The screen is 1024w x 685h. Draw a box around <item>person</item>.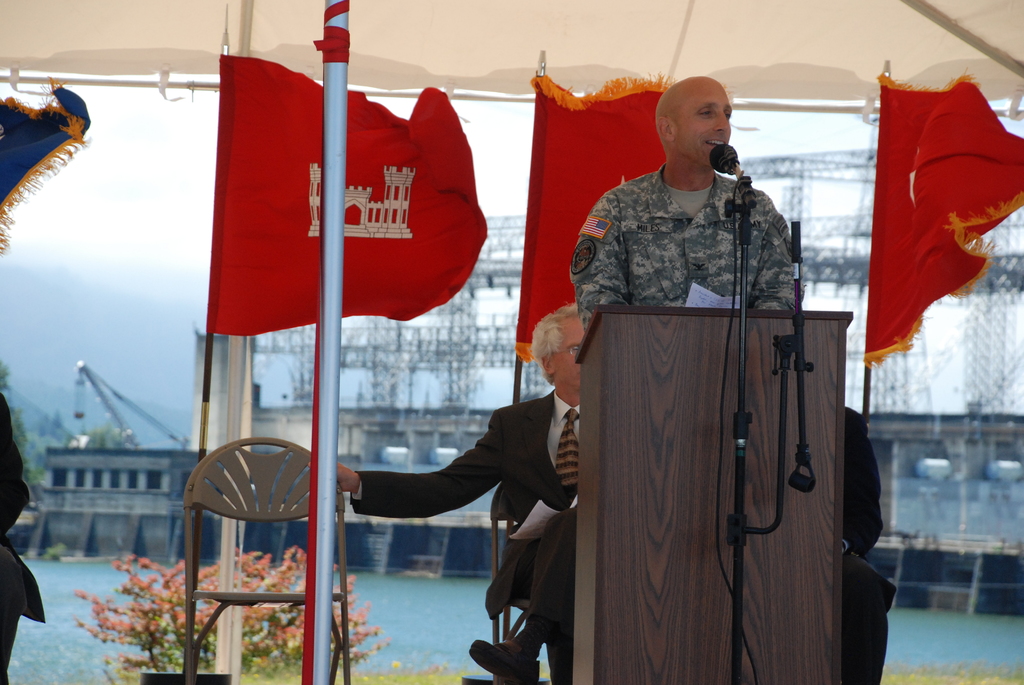
(x1=593, y1=96, x2=819, y2=374).
